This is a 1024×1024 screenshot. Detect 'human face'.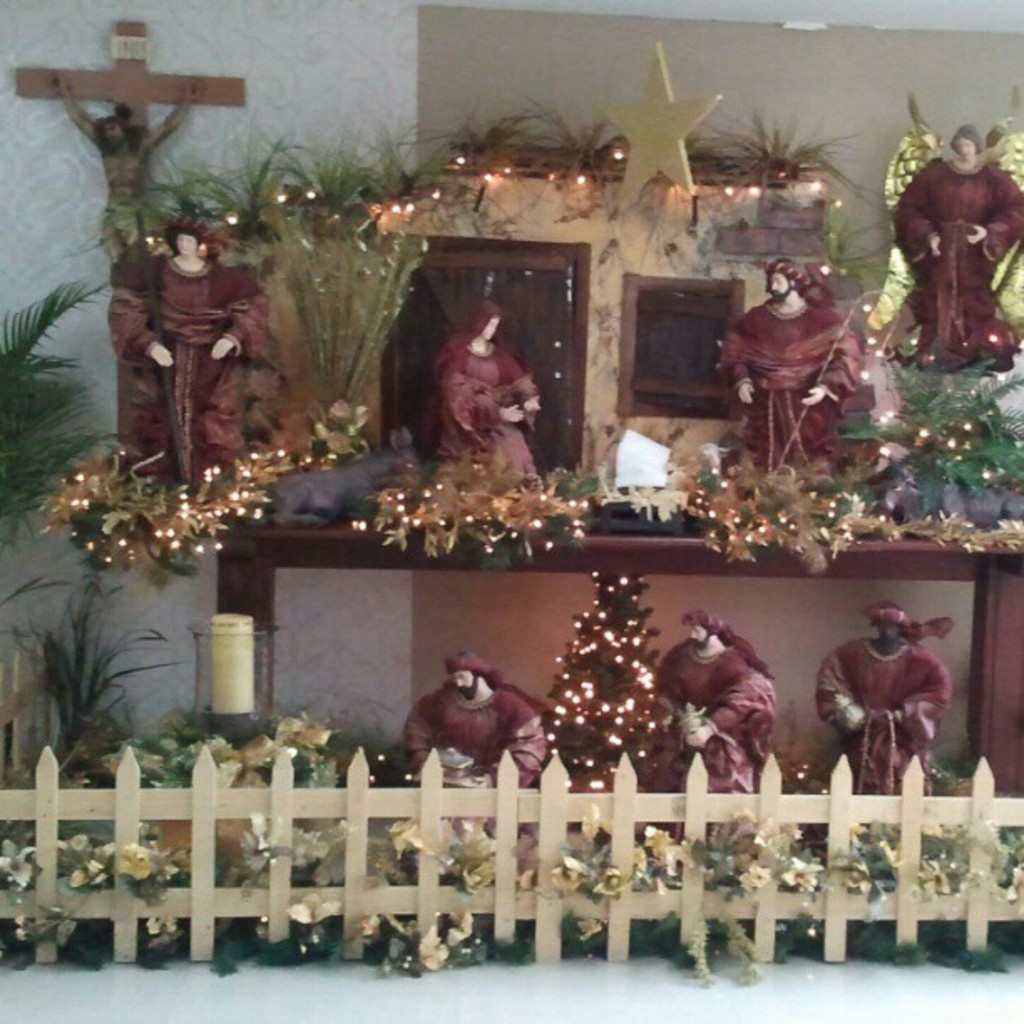
[683,621,709,653].
